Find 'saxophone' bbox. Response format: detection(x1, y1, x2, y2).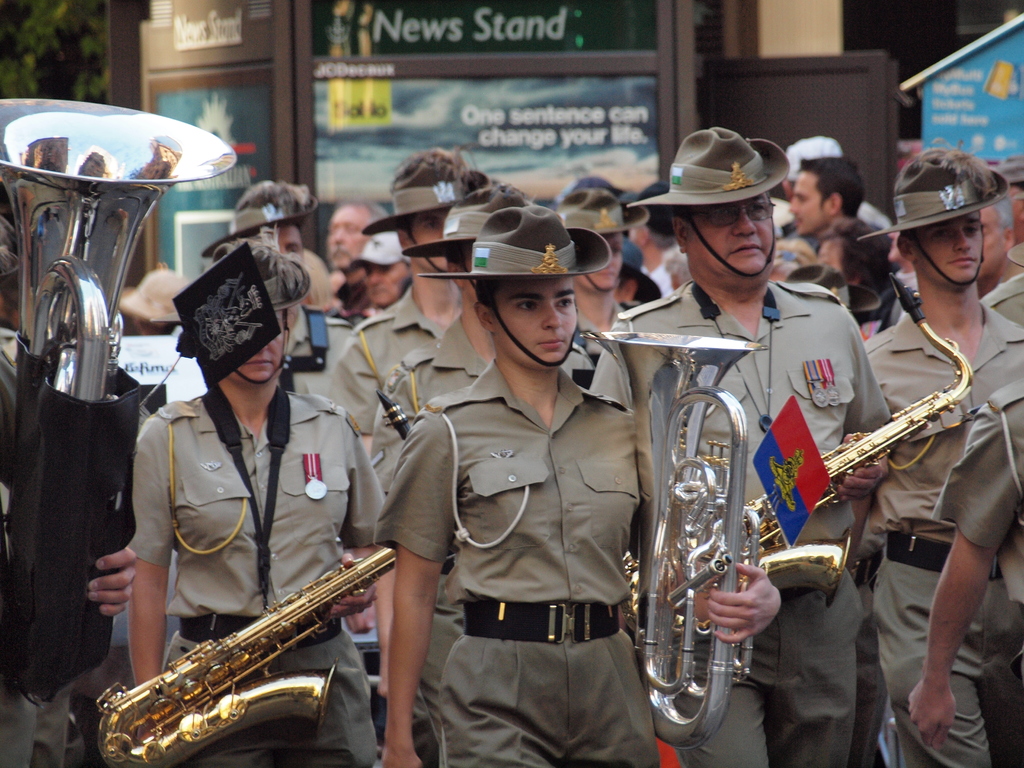
detection(618, 273, 975, 648).
